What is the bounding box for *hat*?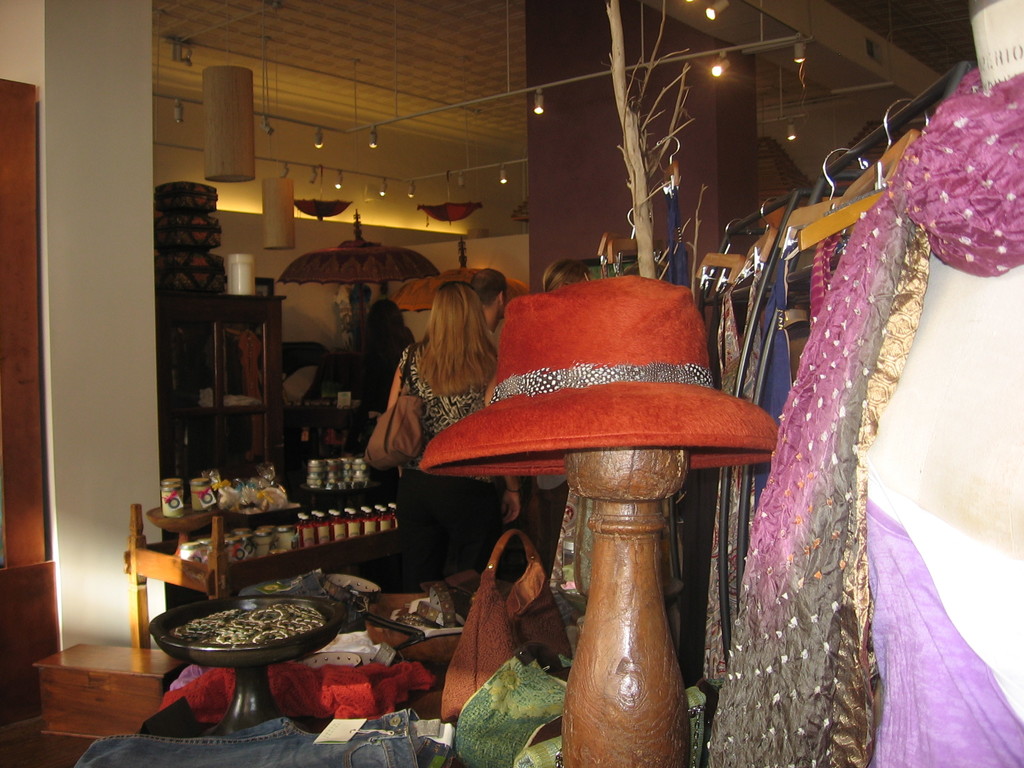
pyautogui.locateOnScreen(418, 270, 778, 474).
